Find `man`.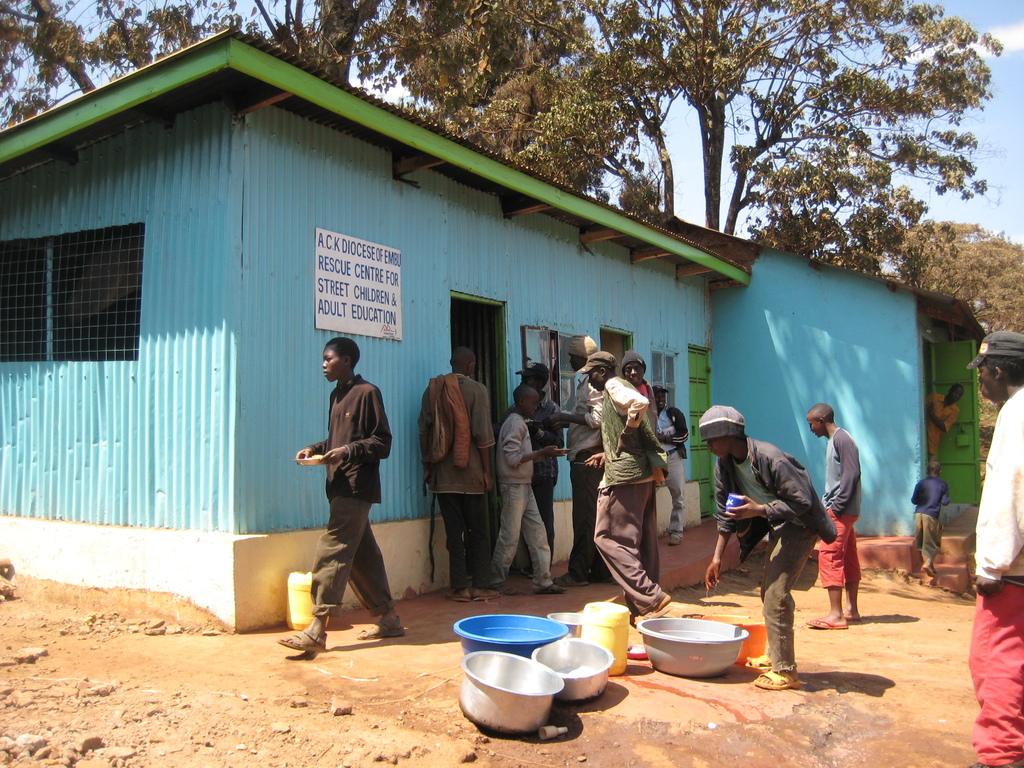
416,346,493,603.
